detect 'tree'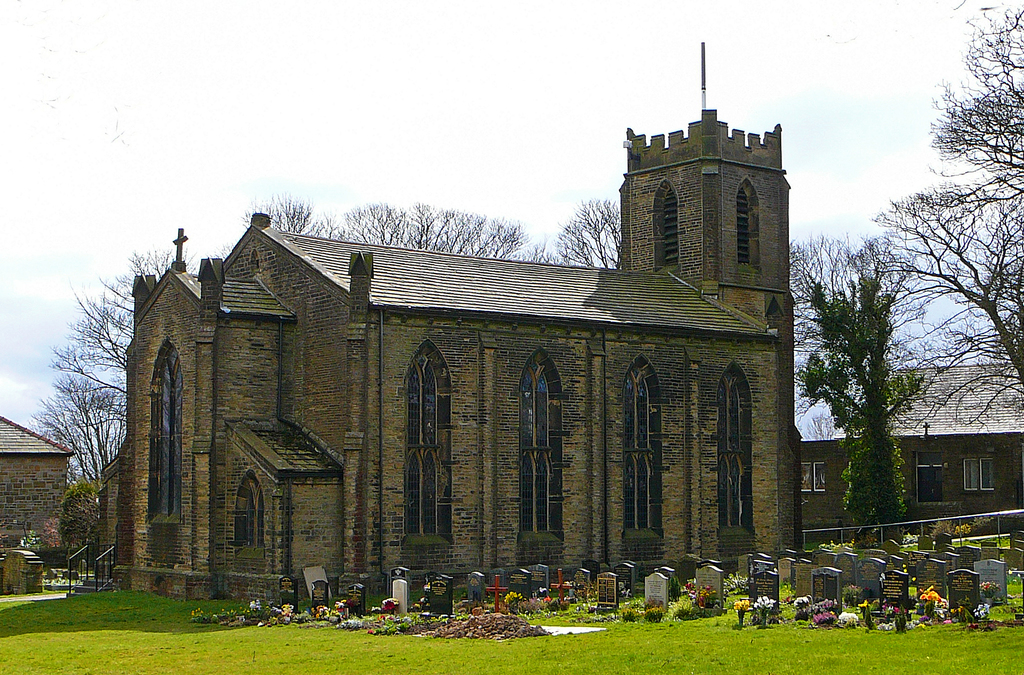
box(867, 6, 1023, 453)
